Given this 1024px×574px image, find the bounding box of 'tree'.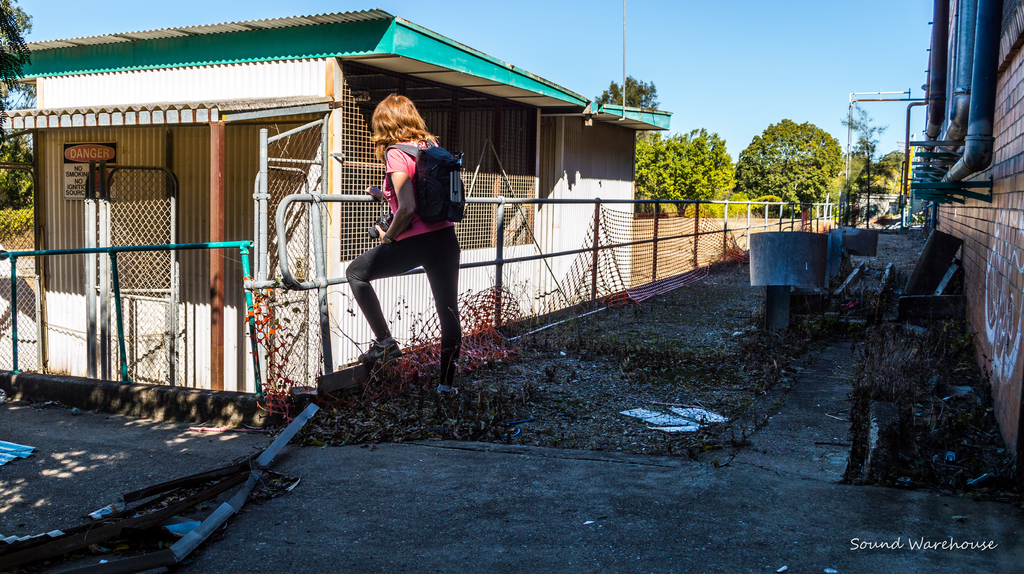
(left=631, top=129, right=742, bottom=218).
